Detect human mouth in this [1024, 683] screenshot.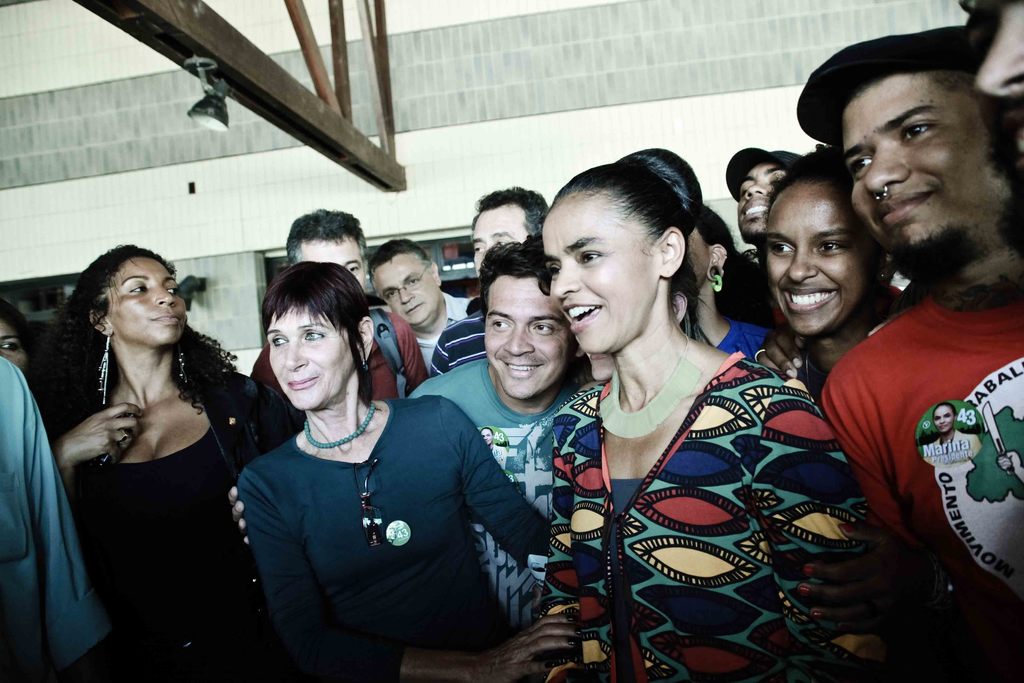
Detection: [499, 357, 545, 378].
